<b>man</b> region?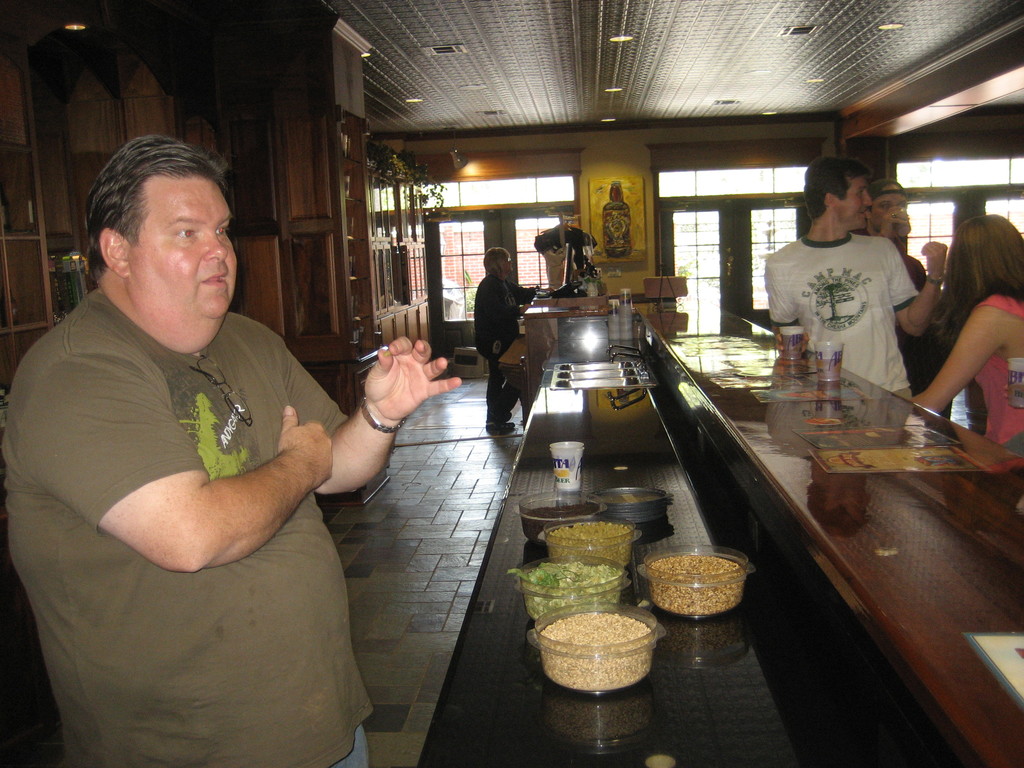
(left=880, top=177, right=926, bottom=256)
